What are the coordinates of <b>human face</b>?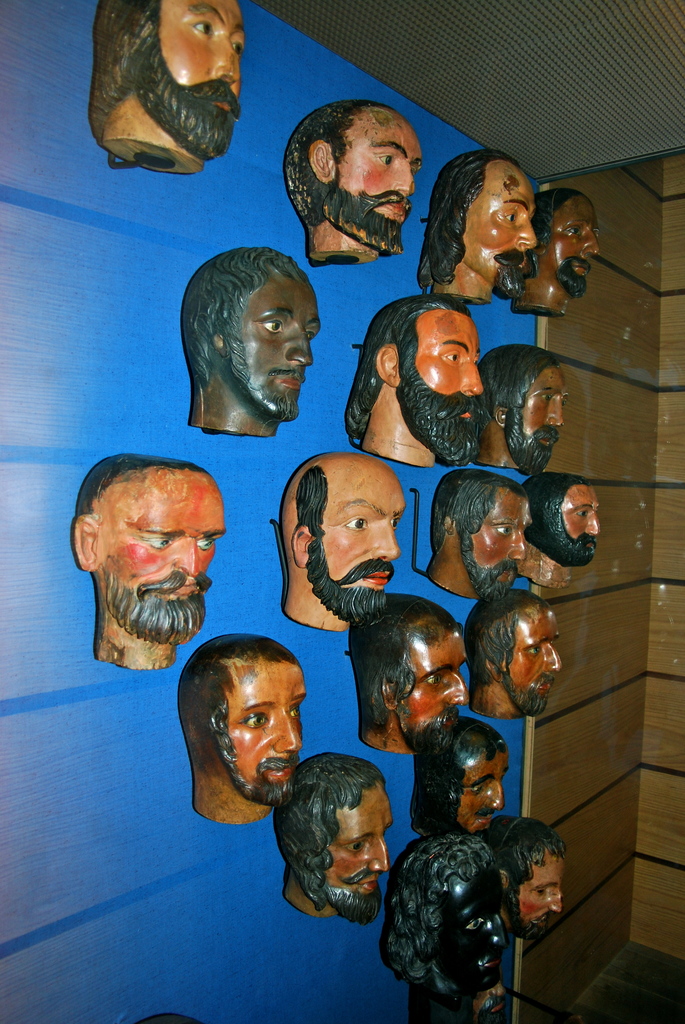
550,480,604,573.
